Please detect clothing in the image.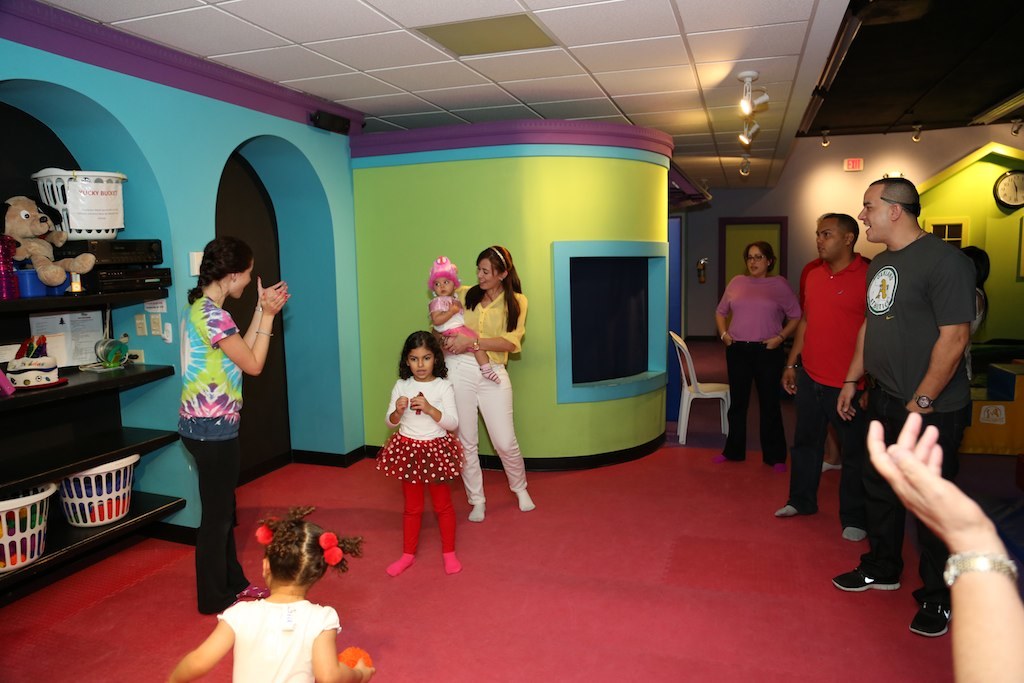
crop(176, 294, 253, 615).
